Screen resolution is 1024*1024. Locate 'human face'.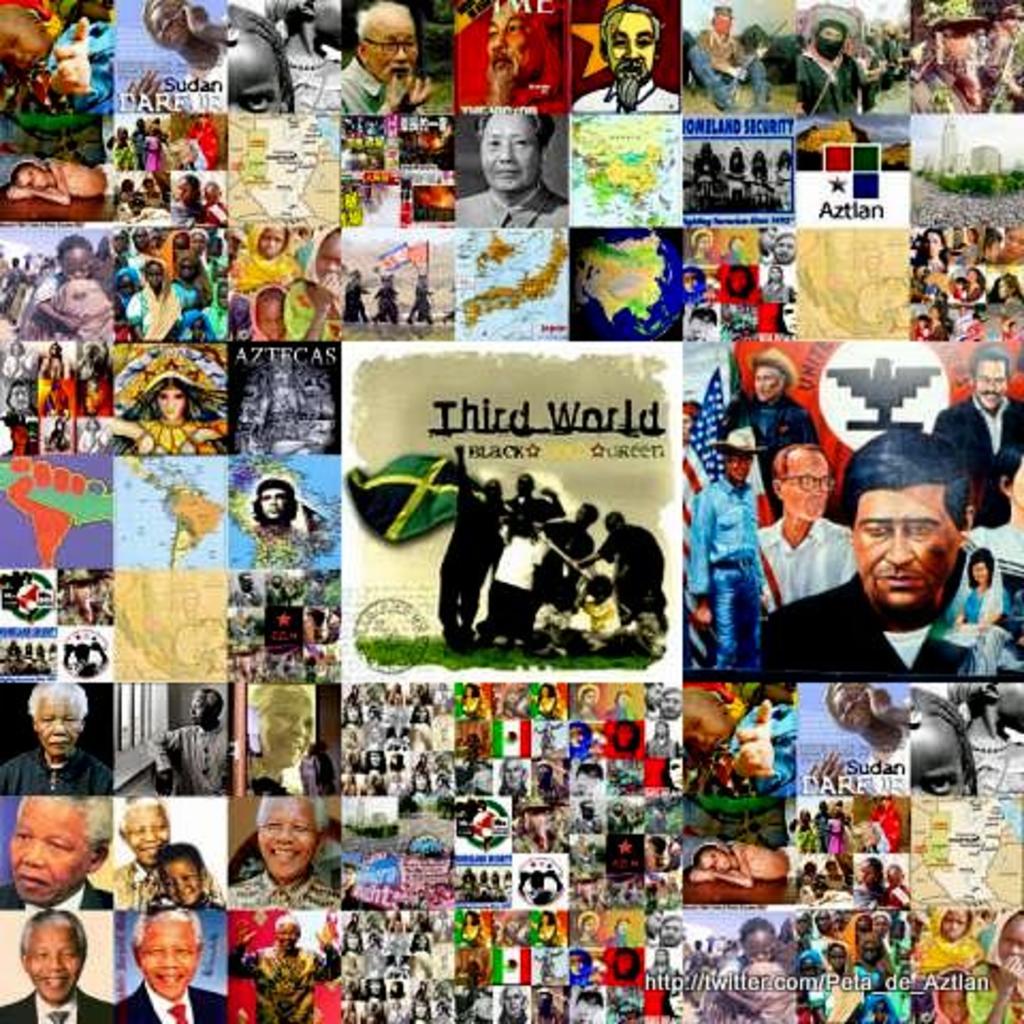
<region>28, 926, 83, 1007</region>.
